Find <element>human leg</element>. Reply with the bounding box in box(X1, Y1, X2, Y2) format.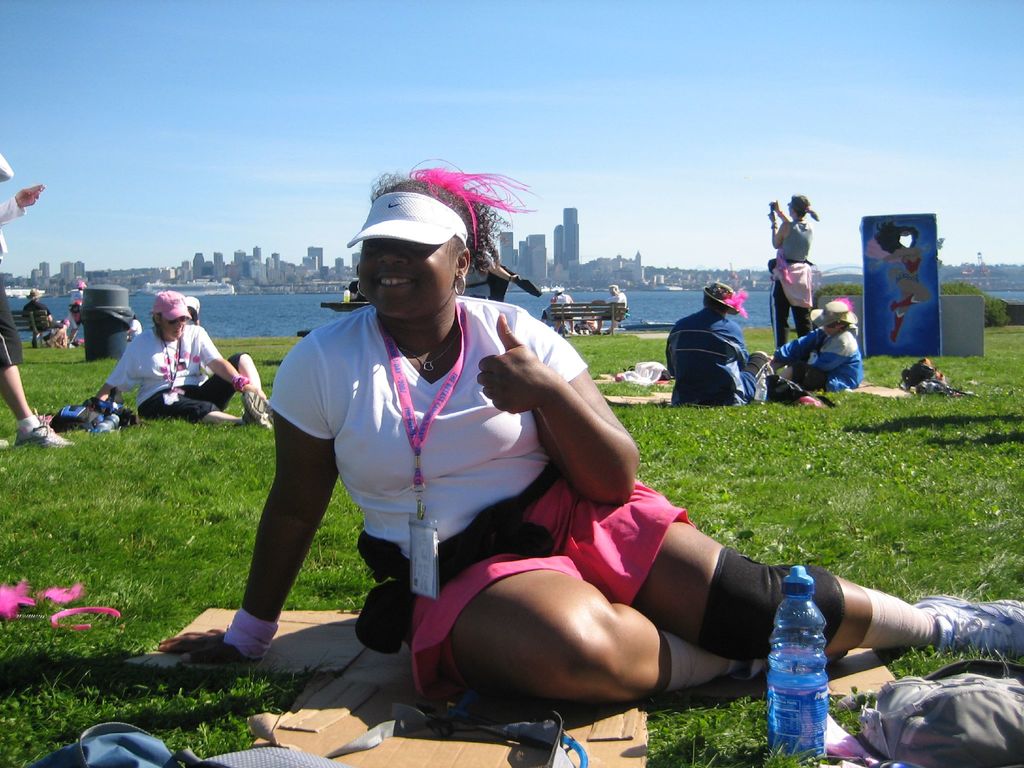
box(791, 310, 810, 333).
